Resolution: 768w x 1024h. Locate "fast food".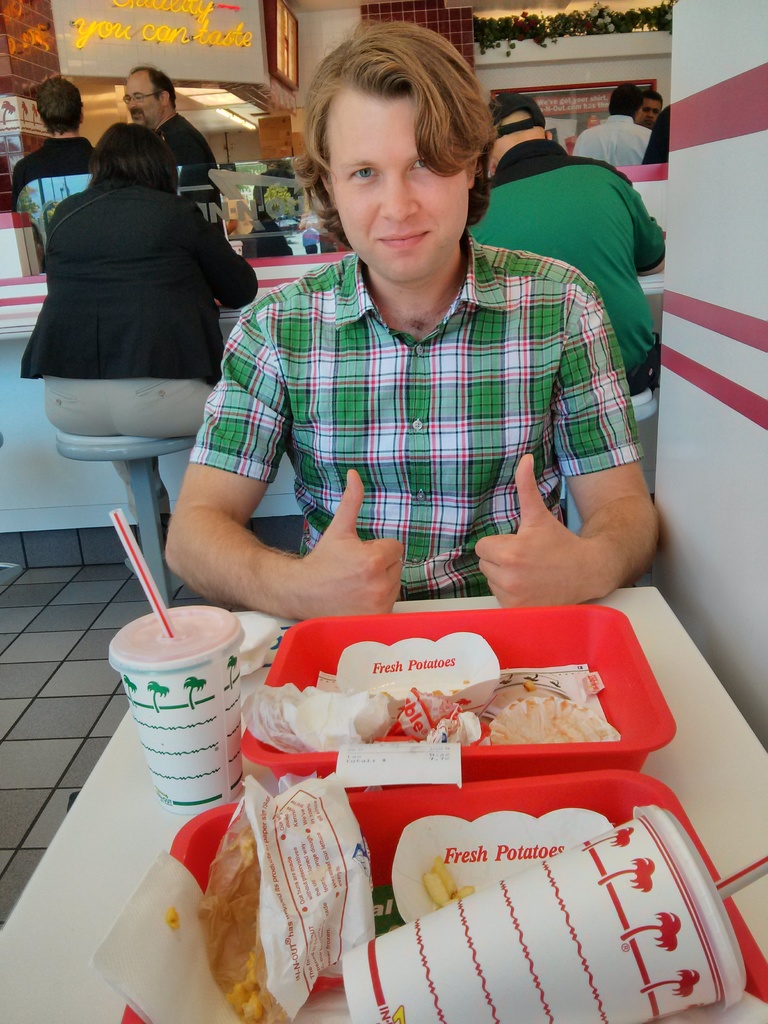
190/781/363/1016.
